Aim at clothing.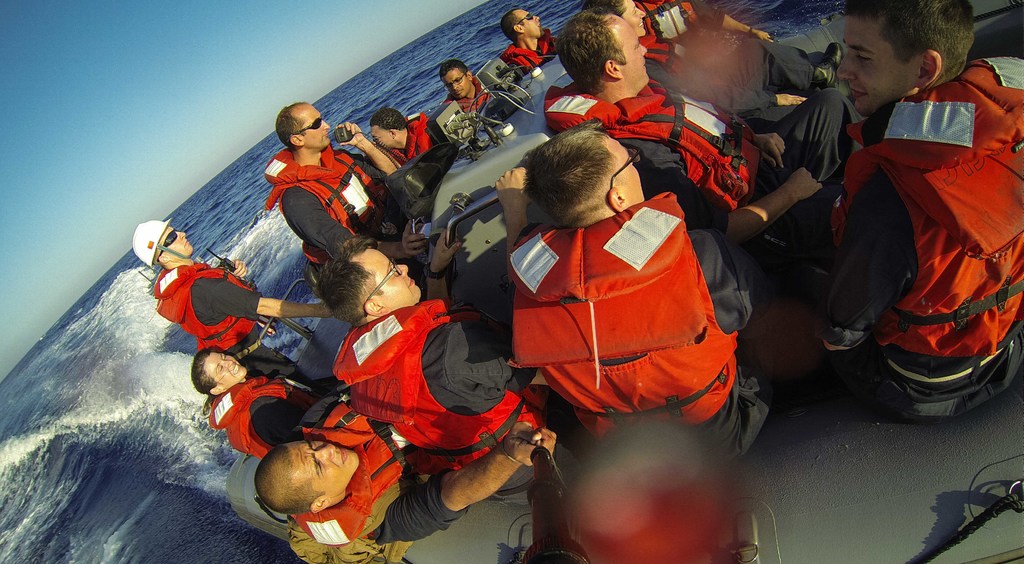
Aimed at x1=837 y1=61 x2=1021 y2=428.
